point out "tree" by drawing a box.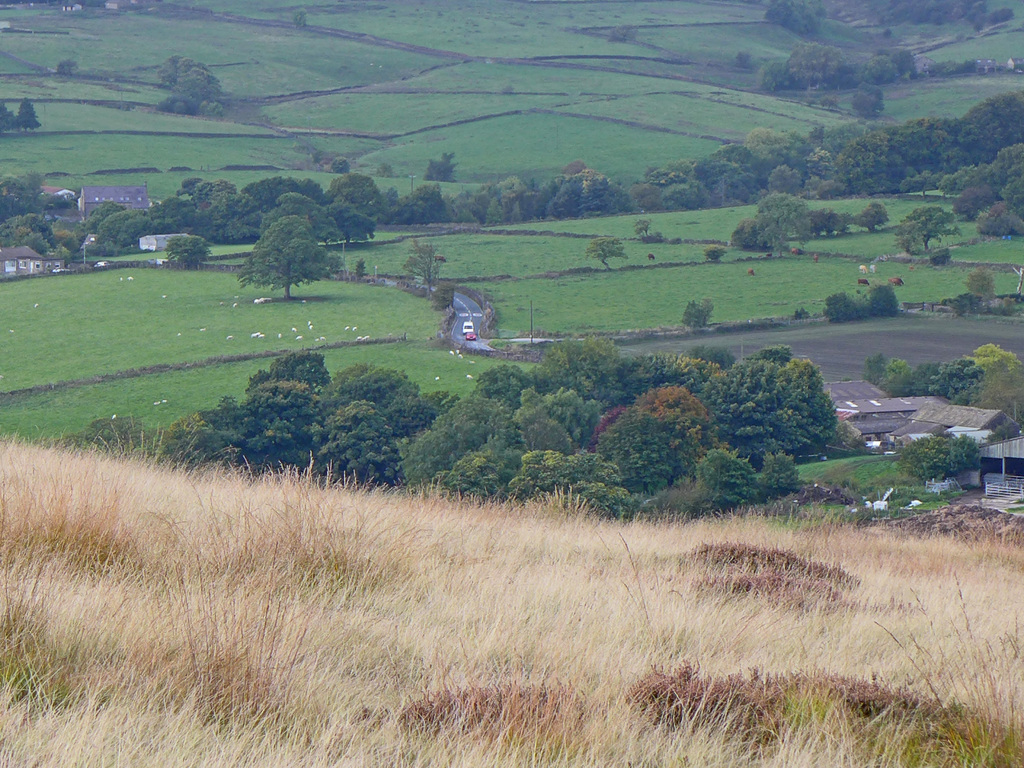
crop(677, 294, 721, 336).
